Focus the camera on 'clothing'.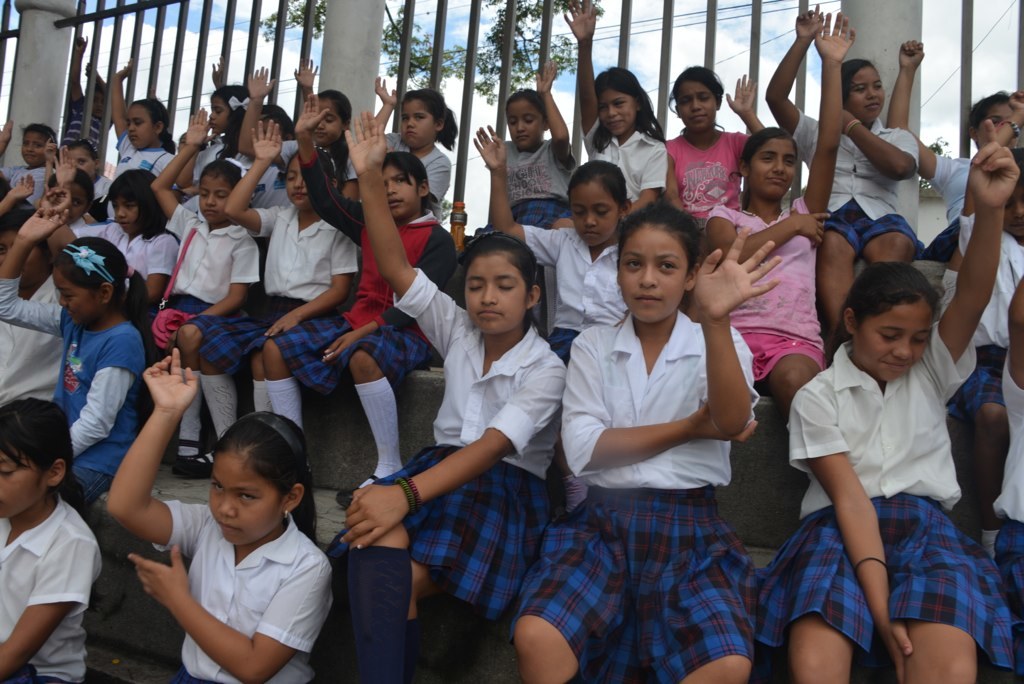
Focus region: [x1=956, y1=199, x2=1023, y2=419].
